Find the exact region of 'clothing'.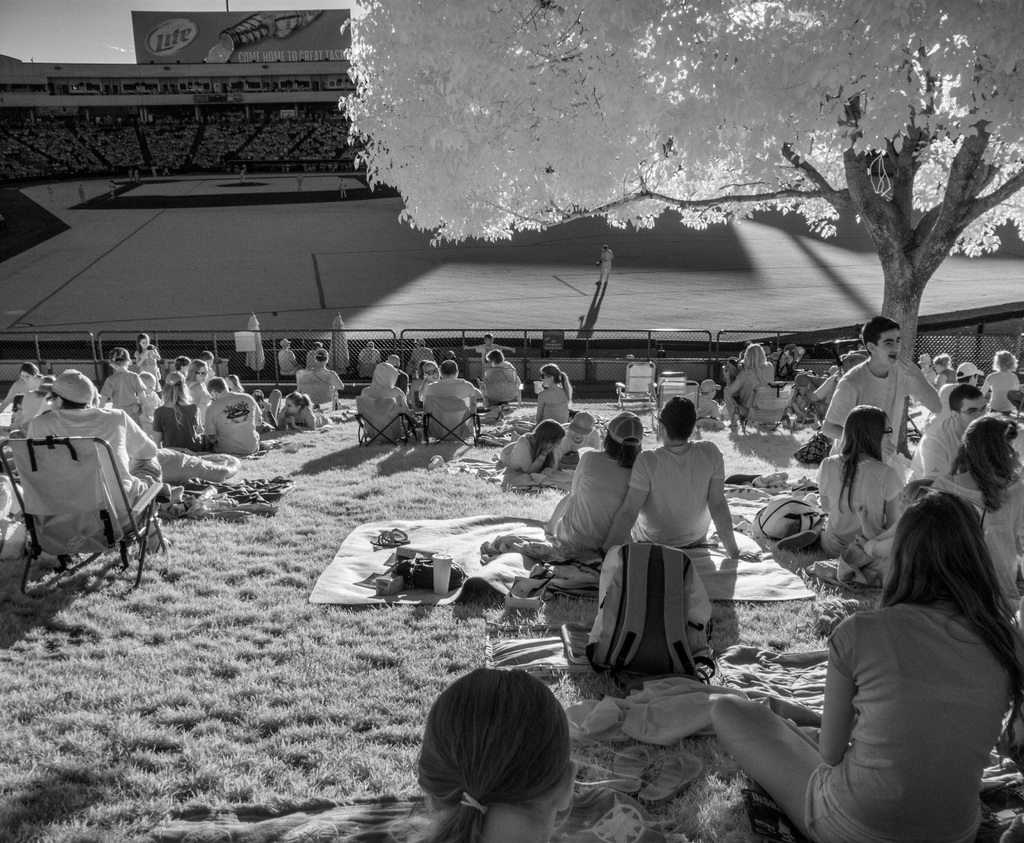
Exact region: bbox=(788, 373, 839, 410).
